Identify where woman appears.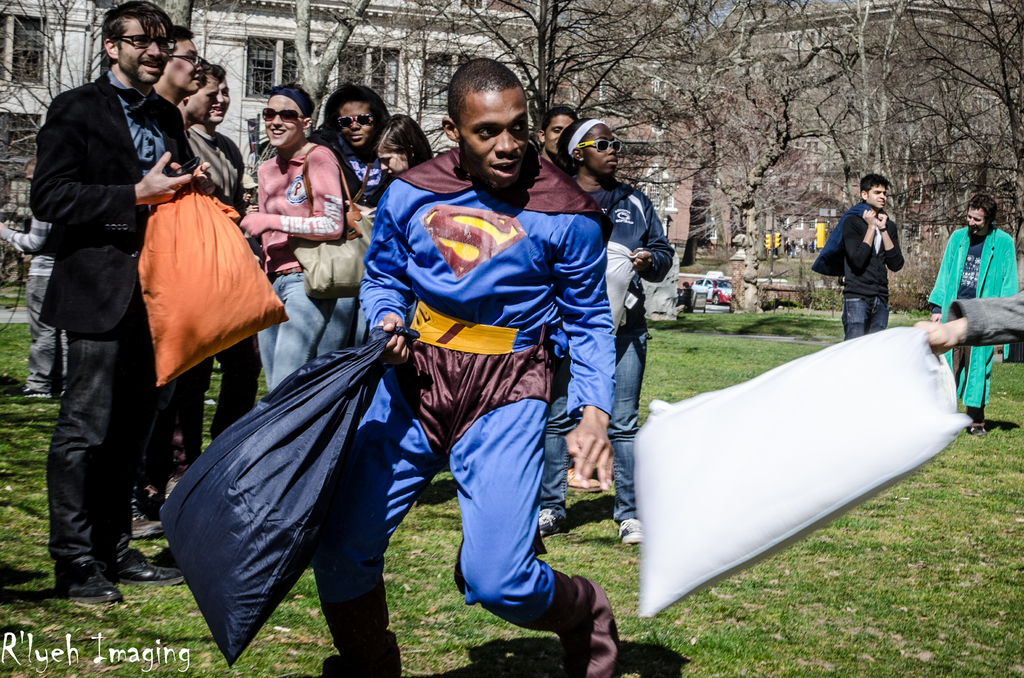
Appears at 317, 90, 388, 206.
